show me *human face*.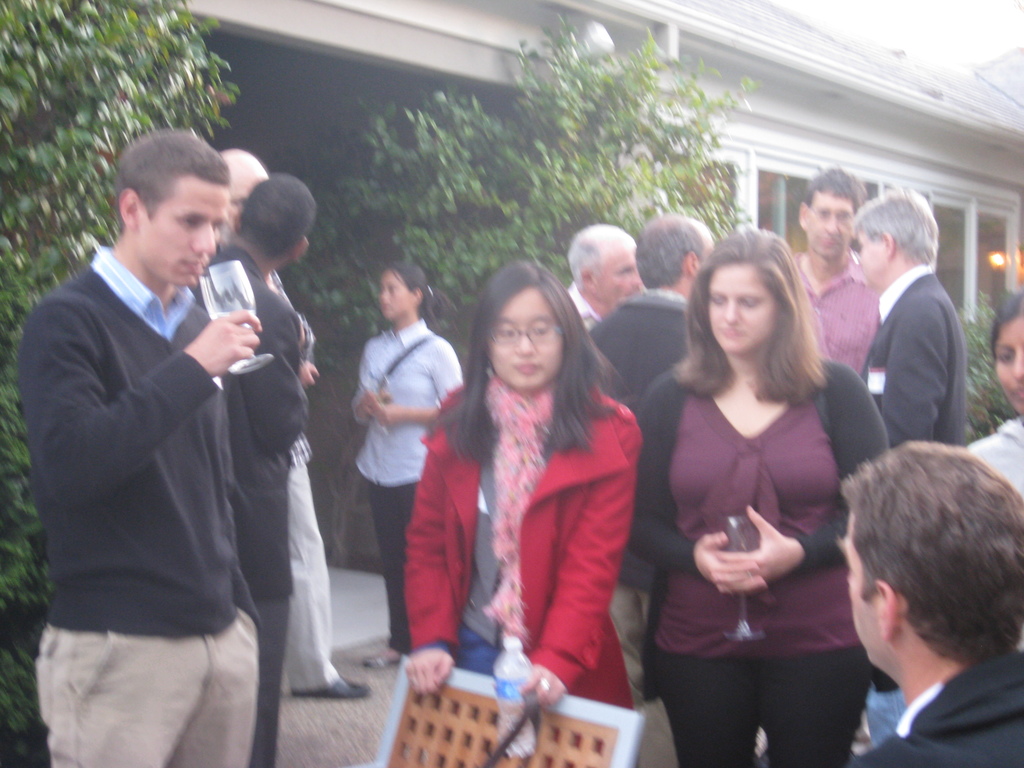
*human face* is here: 993/322/1023/410.
